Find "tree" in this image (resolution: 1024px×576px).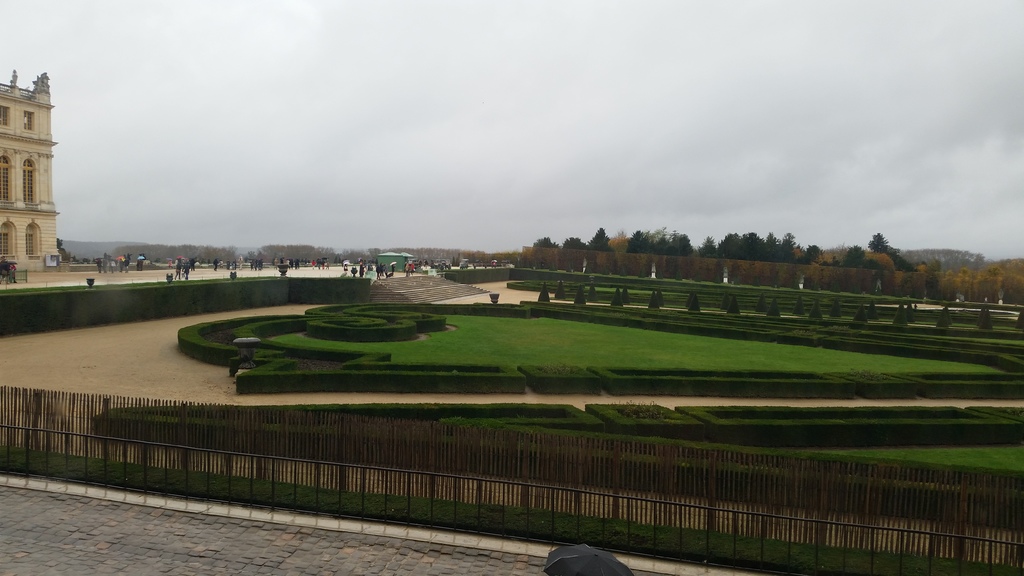
x1=611, y1=234, x2=627, y2=252.
